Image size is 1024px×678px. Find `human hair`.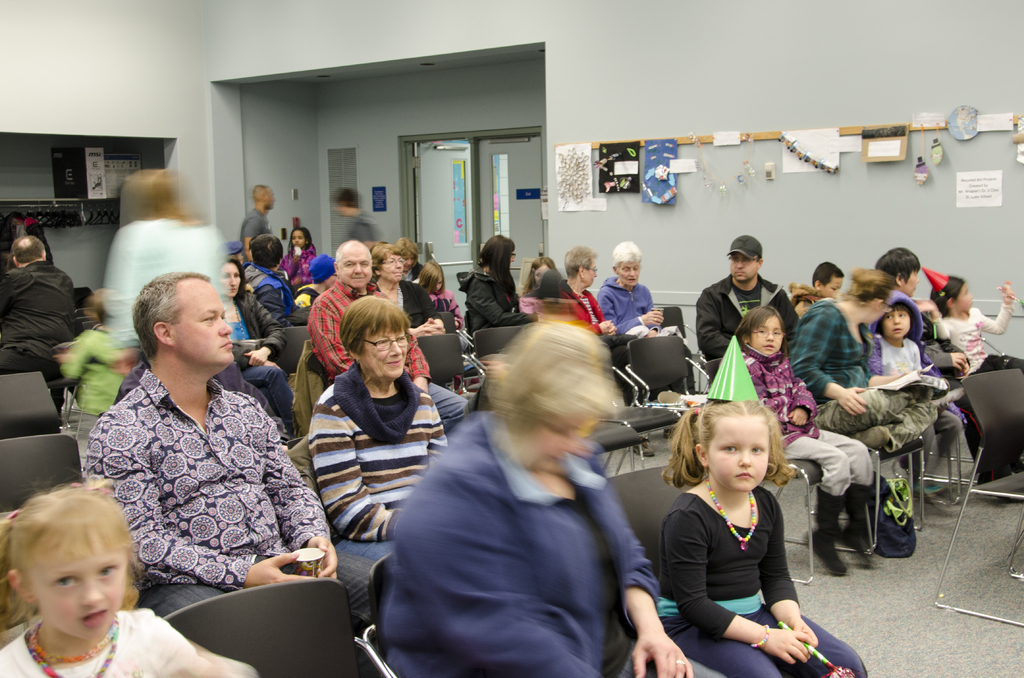
rect(738, 302, 786, 348).
